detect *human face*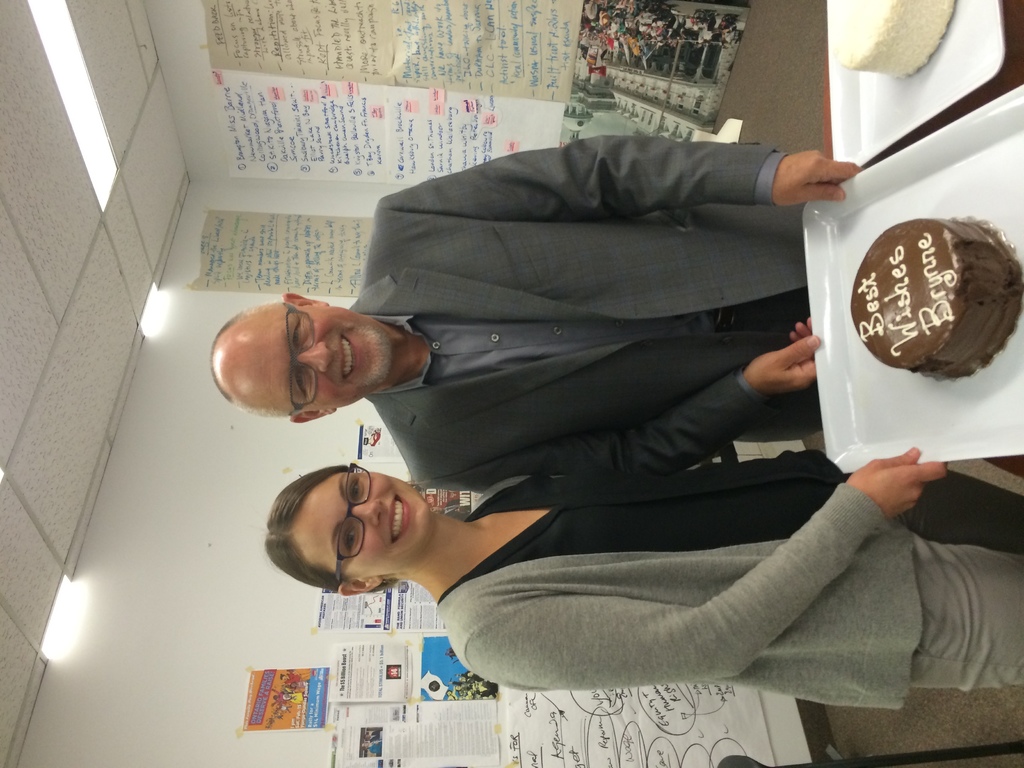
Rect(297, 468, 431, 576)
